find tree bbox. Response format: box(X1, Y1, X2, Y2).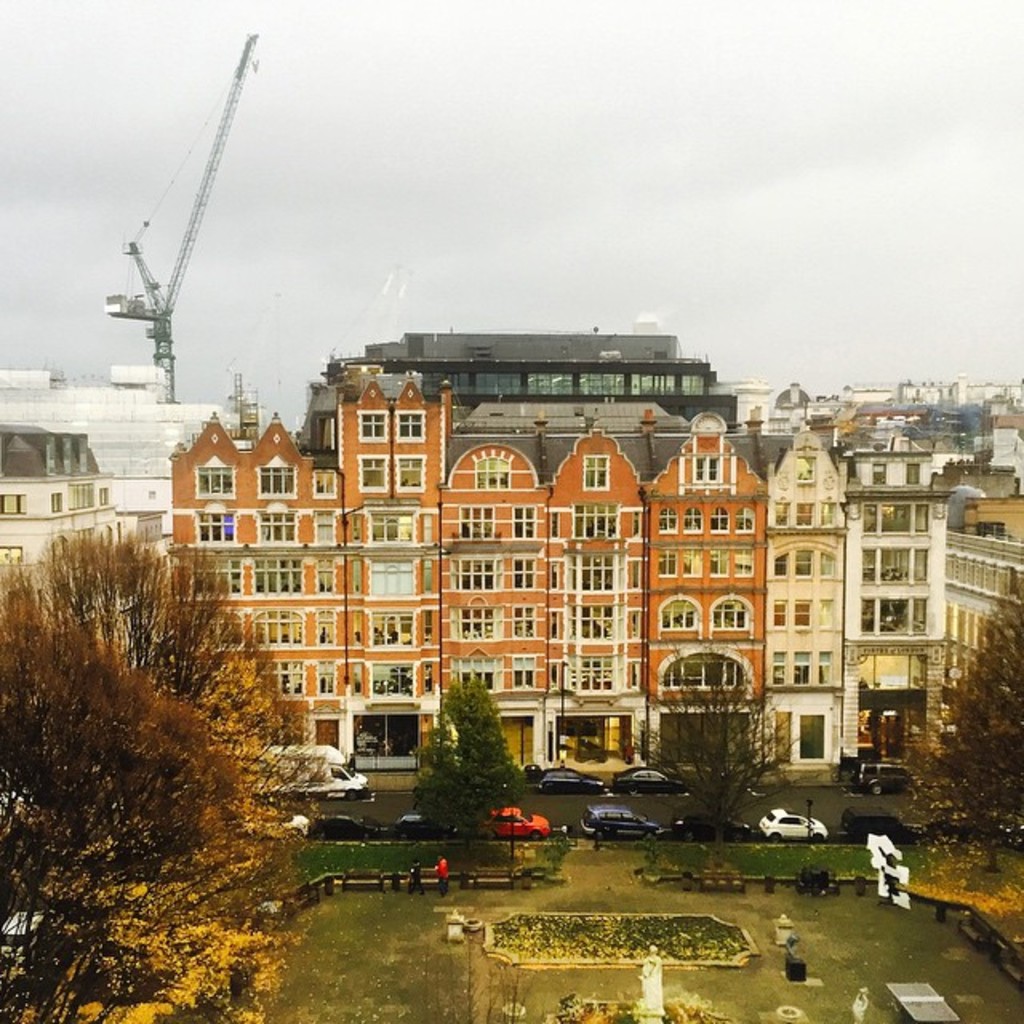
box(931, 571, 1022, 842).
